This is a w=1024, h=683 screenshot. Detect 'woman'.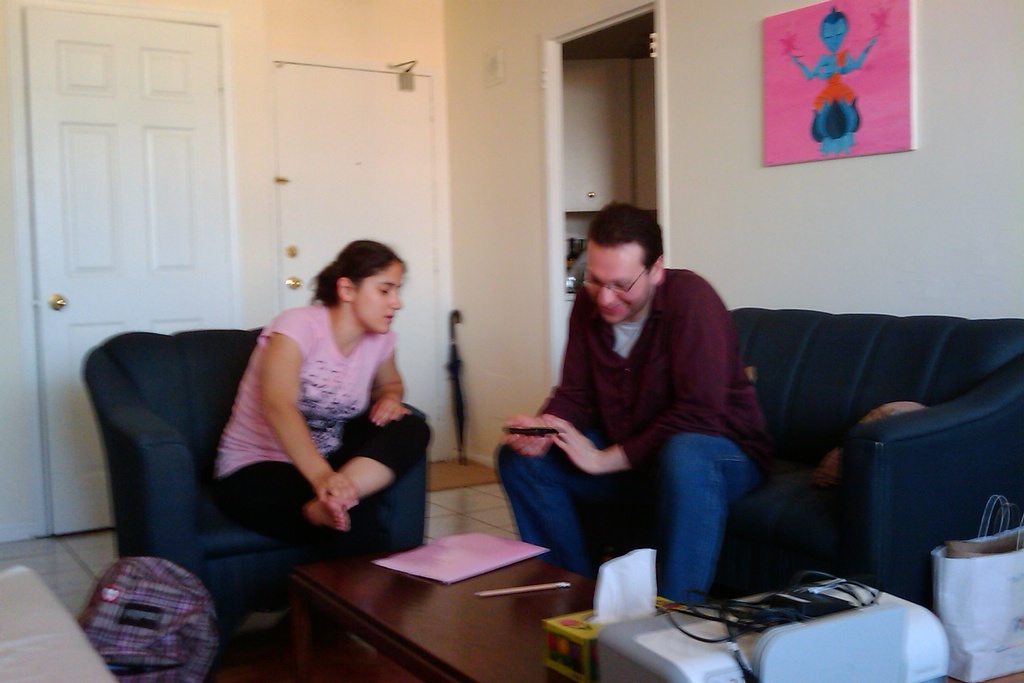
l=168, t=238, r=420, b=604.
